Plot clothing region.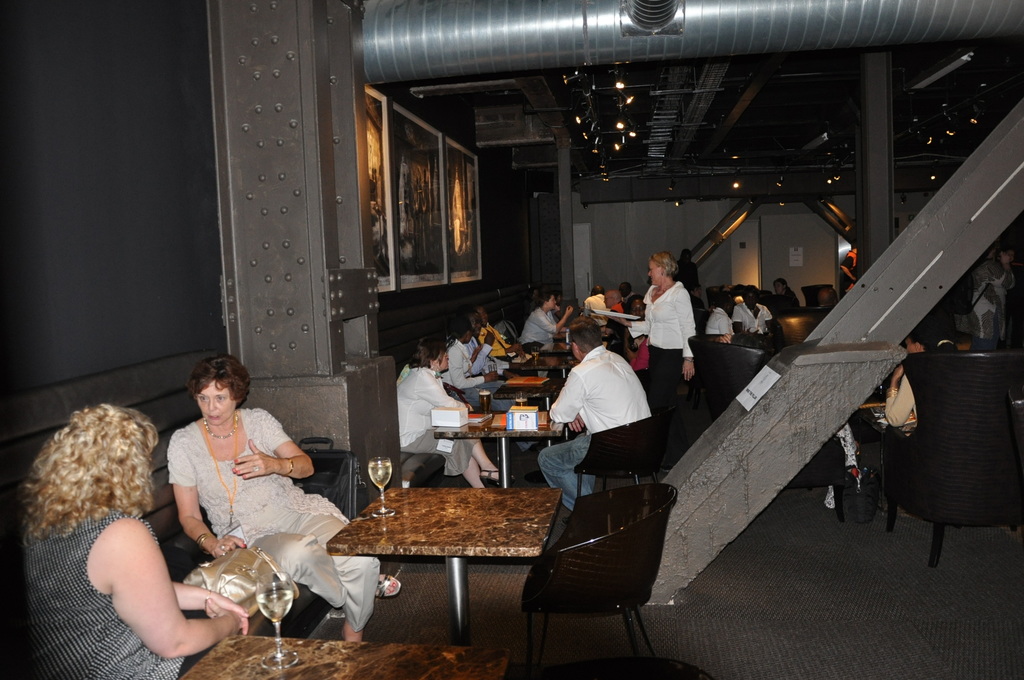
Plotted at locate(166, 412, 385, 642).
